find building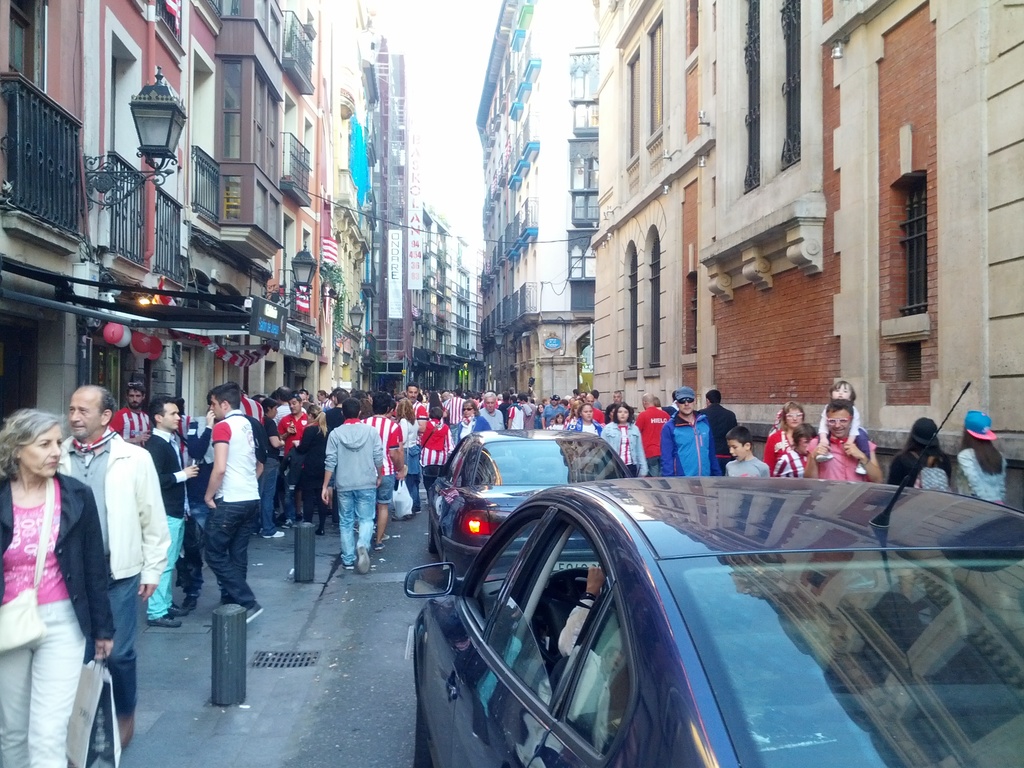
416/219/479/392
